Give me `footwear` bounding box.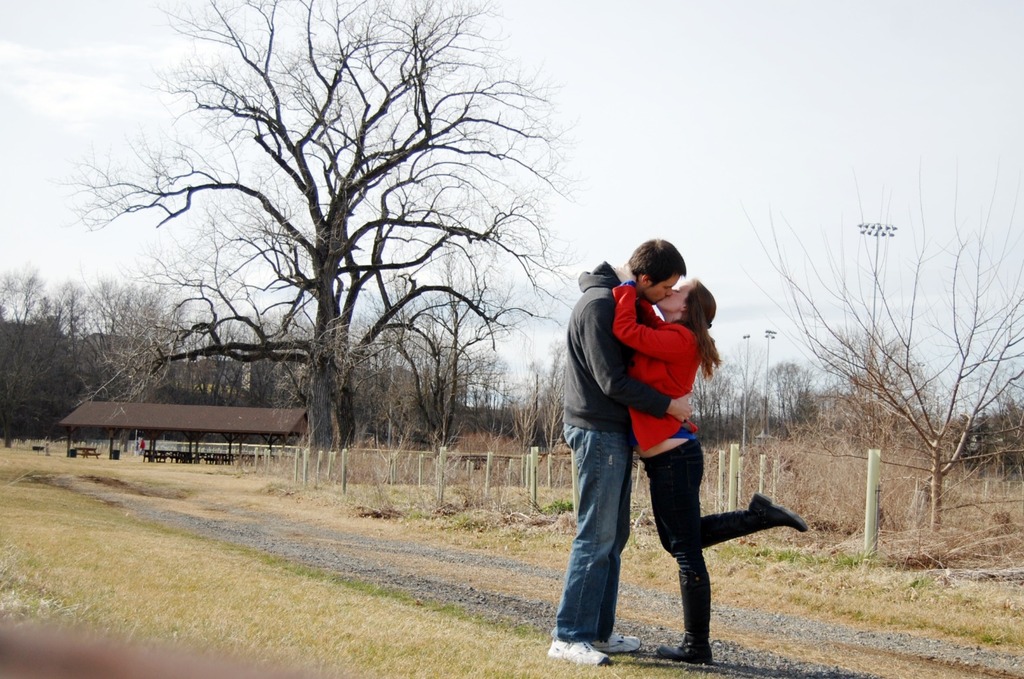
bbox=(592, 630, 642, 652).
